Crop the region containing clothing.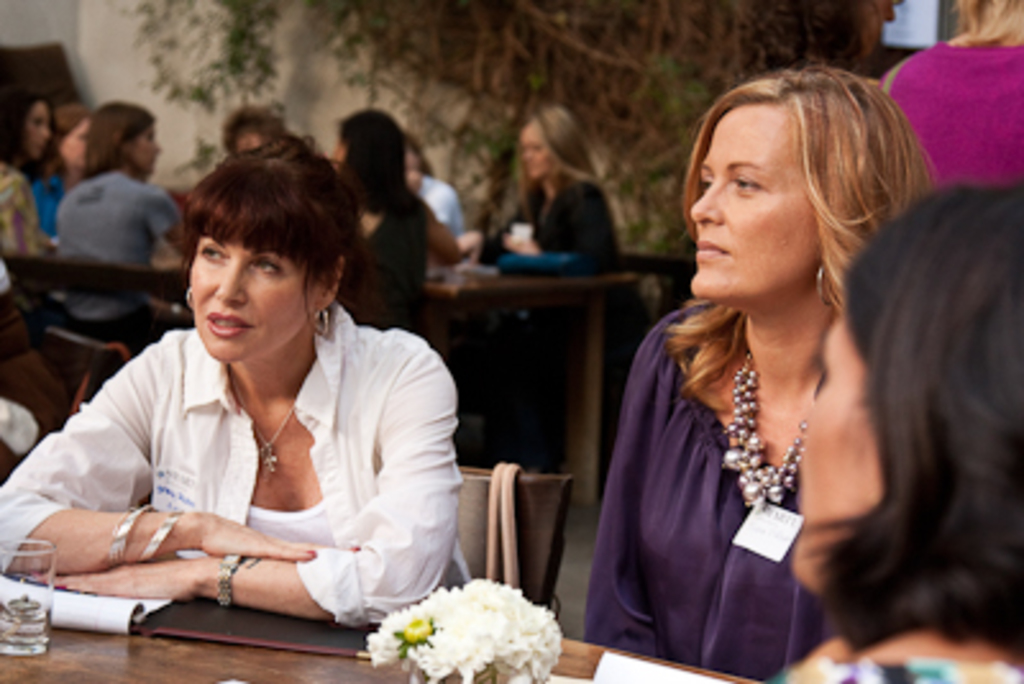
Crop region: (479,164,625,266).
